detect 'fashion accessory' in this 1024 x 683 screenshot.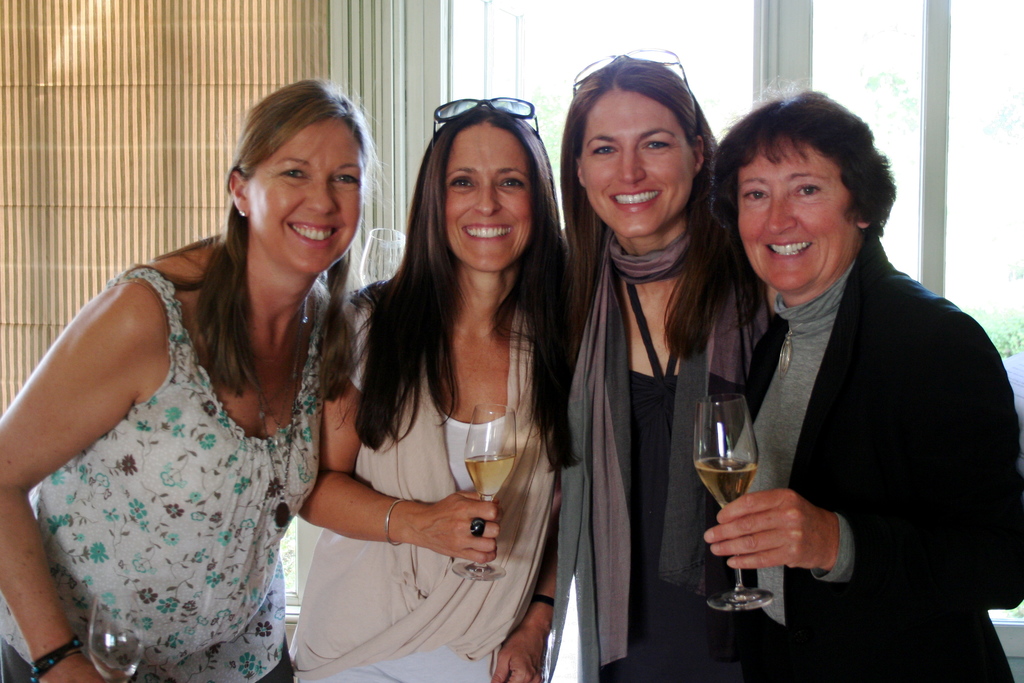
Detection: <bbox>383, 497, 408, 549</bbox>.
